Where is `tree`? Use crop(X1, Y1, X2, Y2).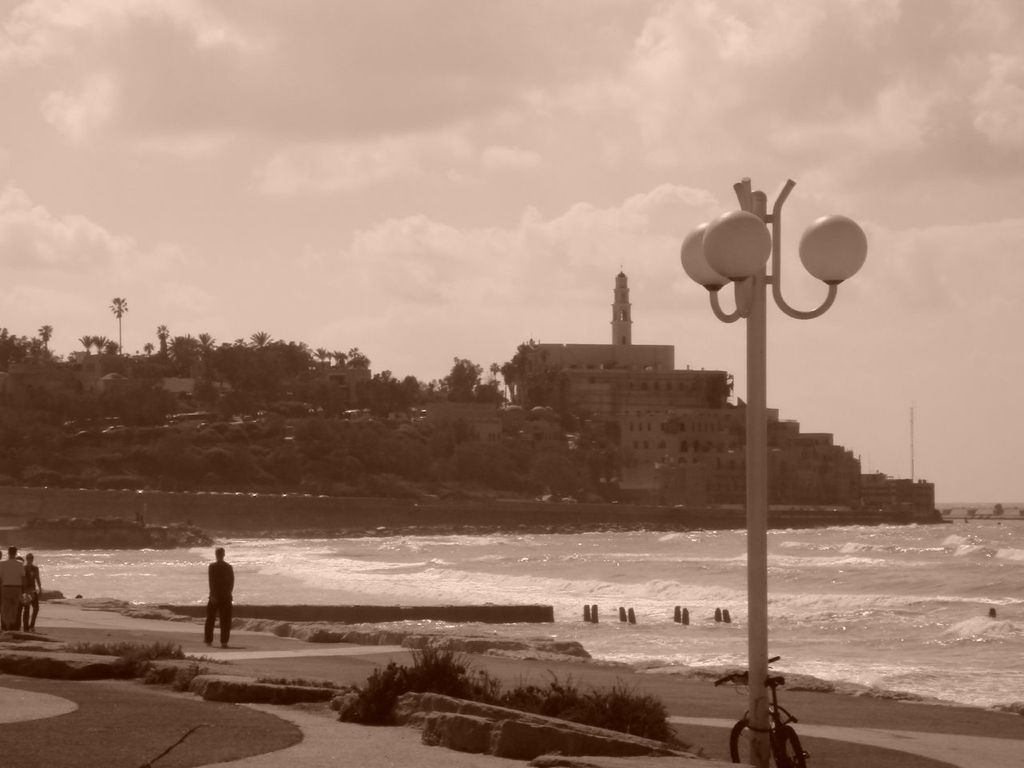
crop(155, 327, 167, 358).
